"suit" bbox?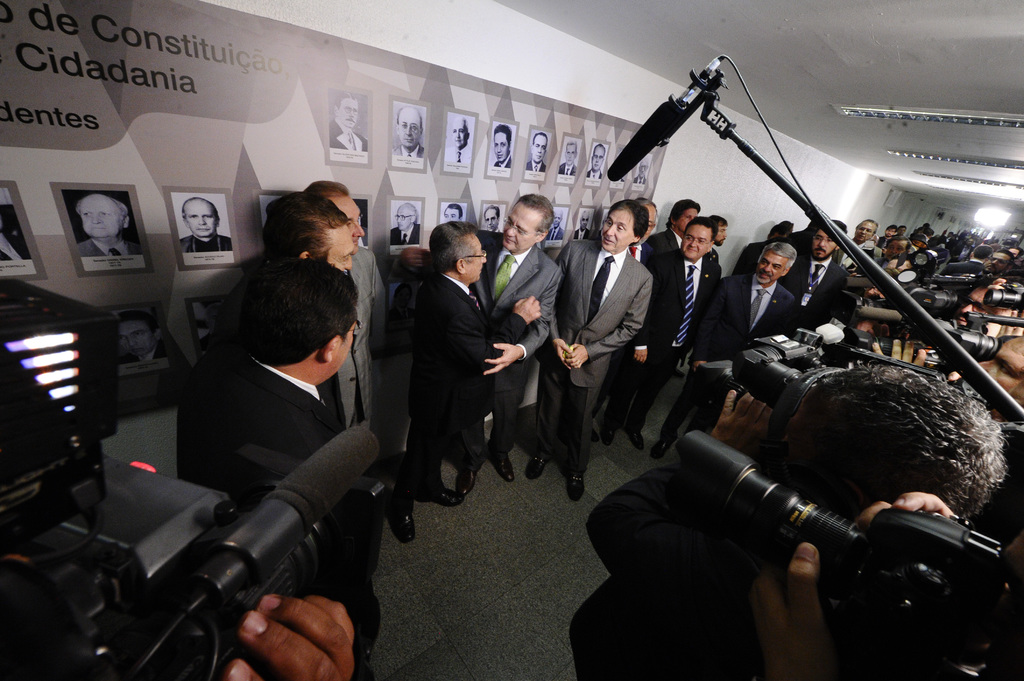
<bbox>76, 238, 138, 258</bbox>
